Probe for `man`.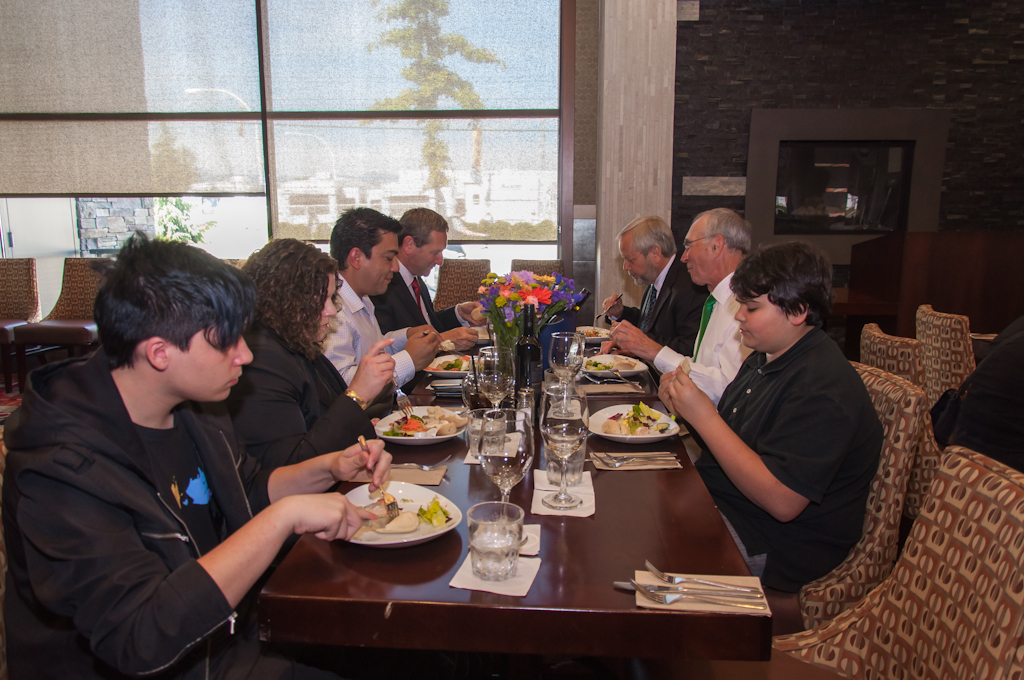
Probe result: (326,210,453,390).
